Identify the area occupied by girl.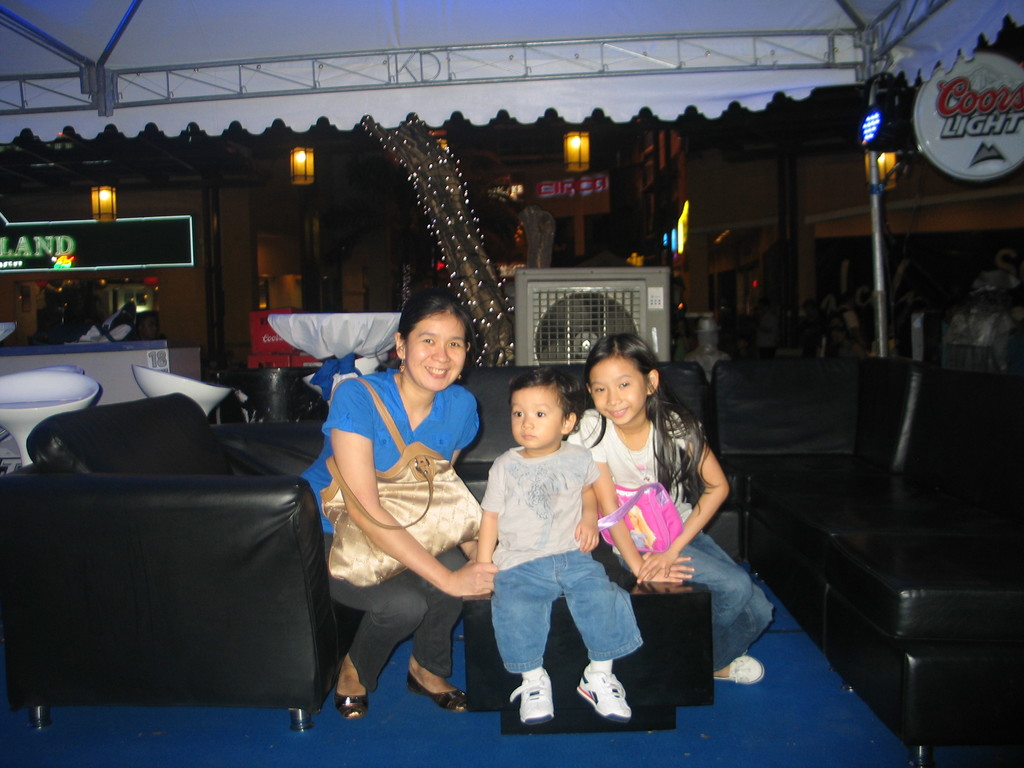
Area: rect(568, 335, 774, 682).
